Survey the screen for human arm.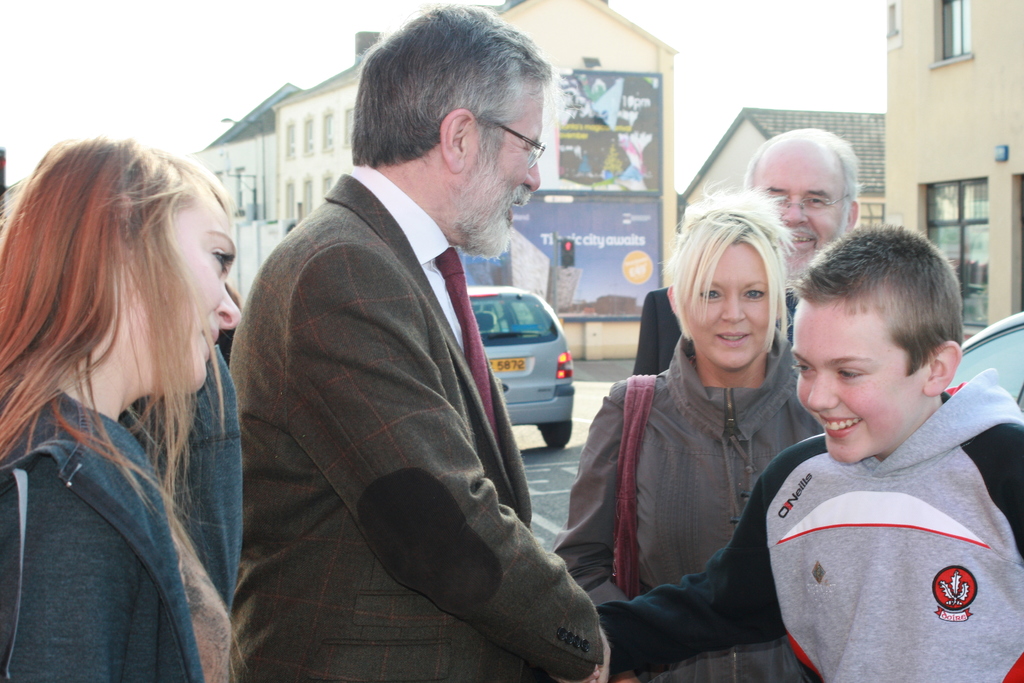
Survey found: (left=316, top=358, right=611, bottom=680).
